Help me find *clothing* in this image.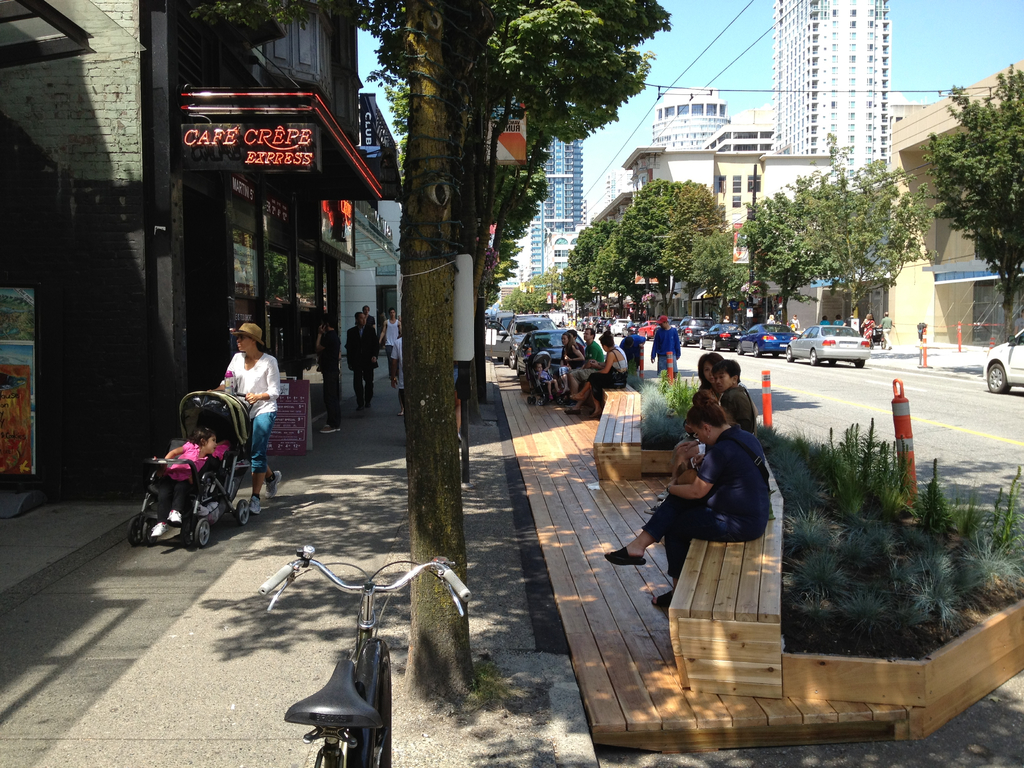
Found it: {"x1": 620, "y1": 327, "x2": 650, "y2": 388}.
